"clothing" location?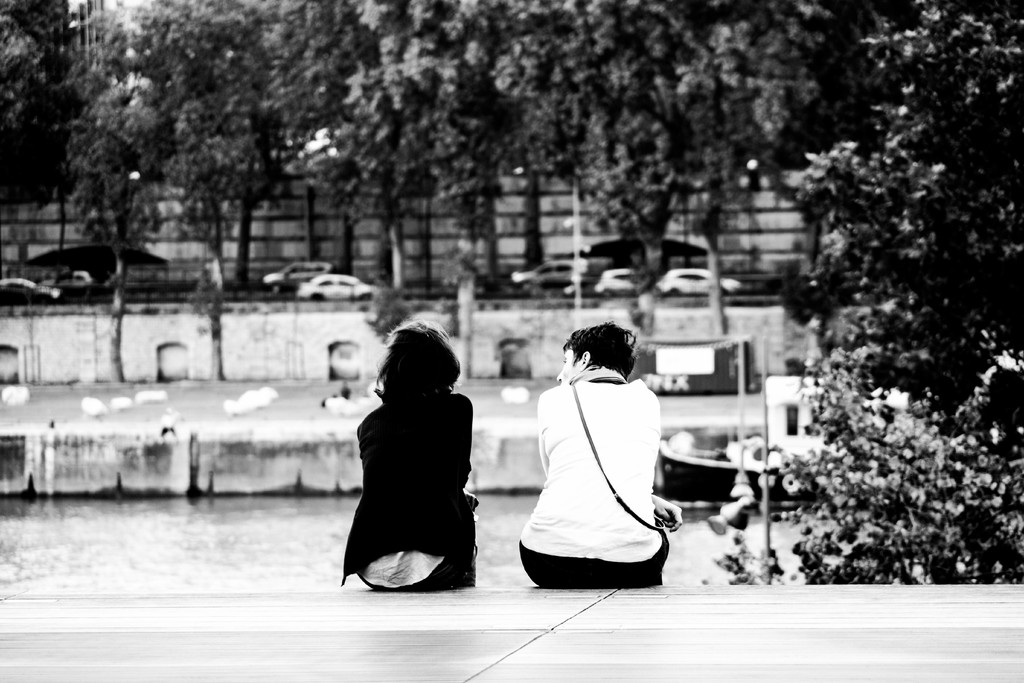
[513, 331, 684, 586]
